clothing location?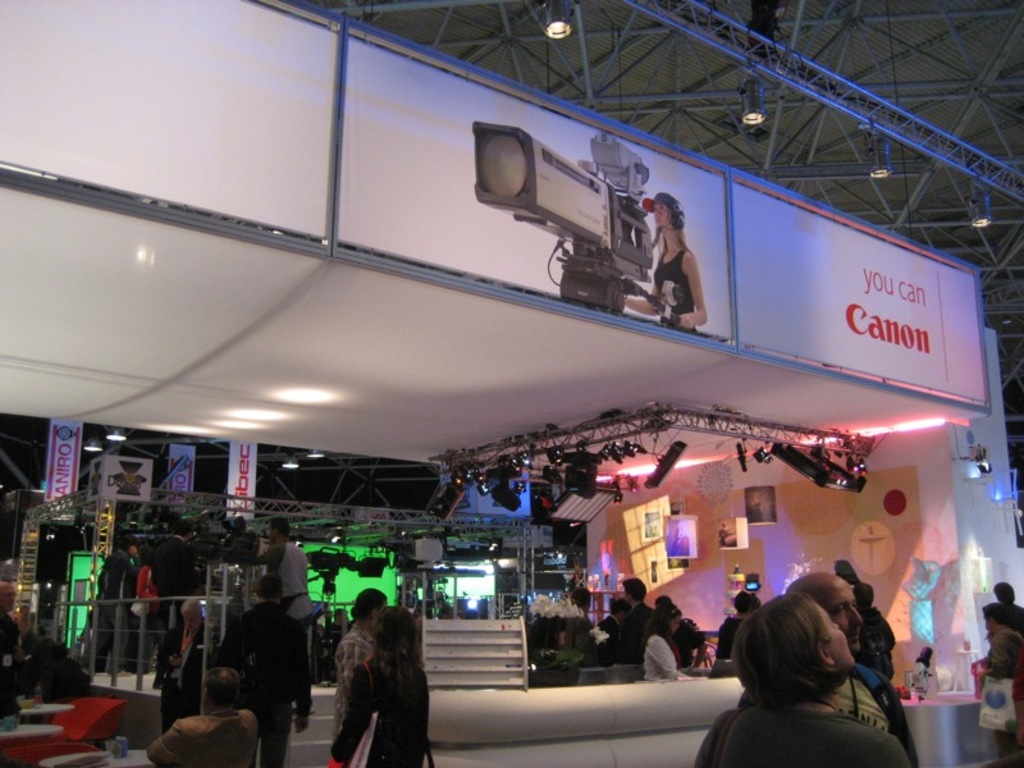
<bbox>696, 699, 909, 767</bbox>
